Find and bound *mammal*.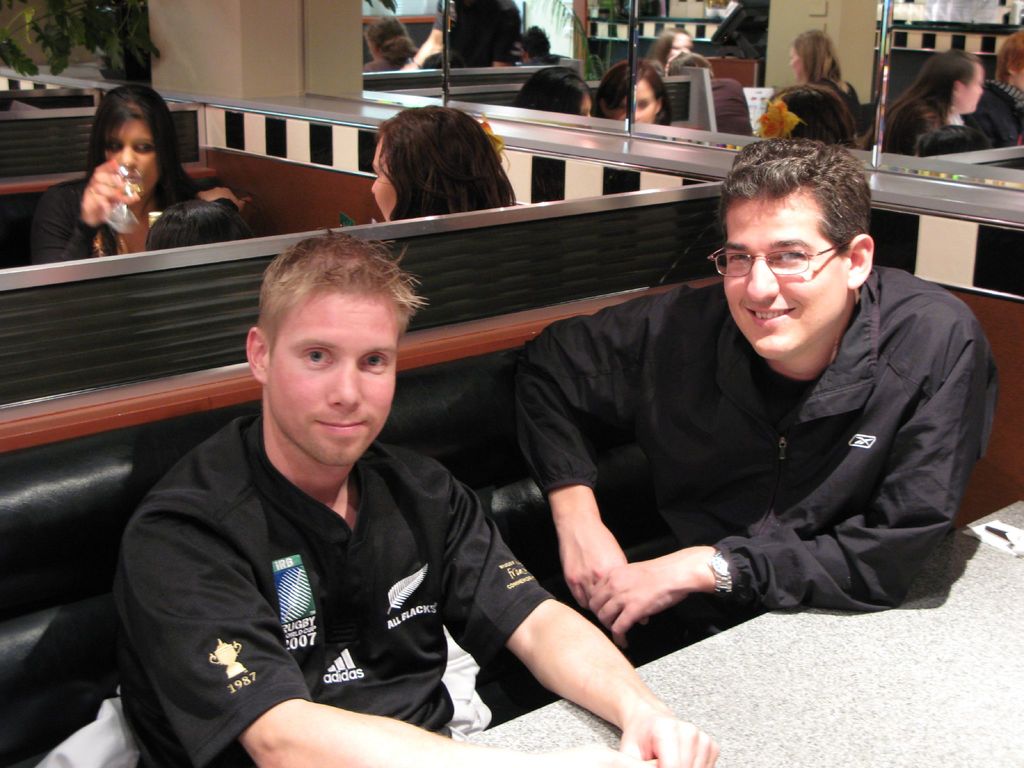
Bound: box=[22, 81, 241, 268].
